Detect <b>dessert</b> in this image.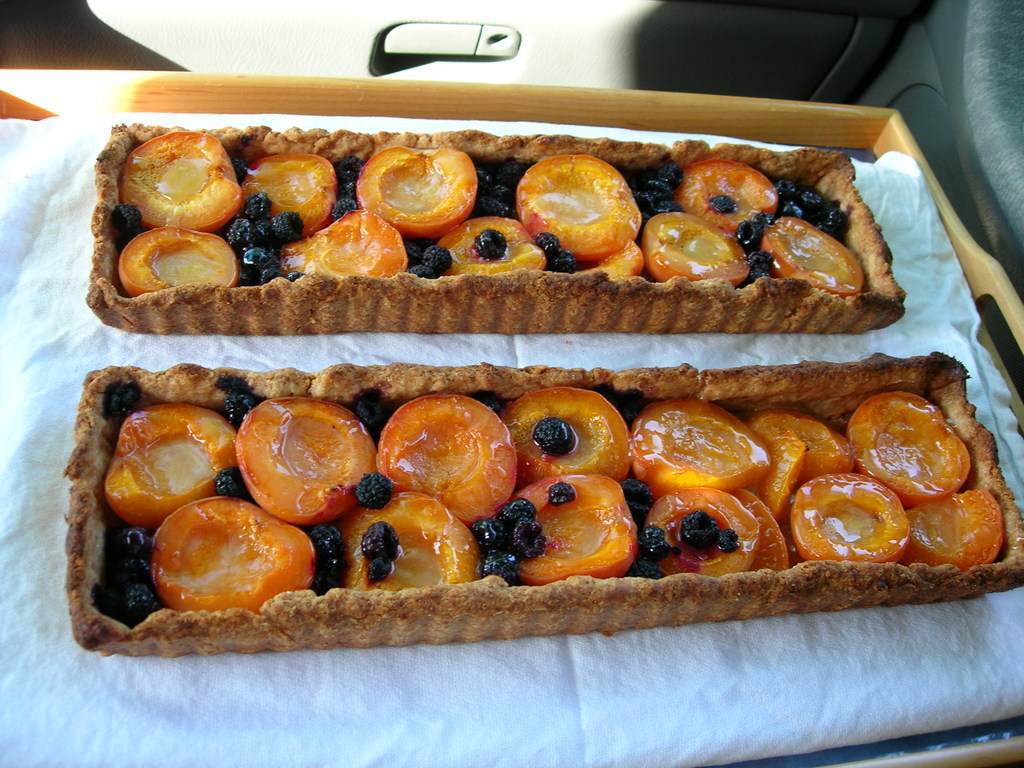
Detection: (x1=533, y1=417, x2=584, y2=461).
